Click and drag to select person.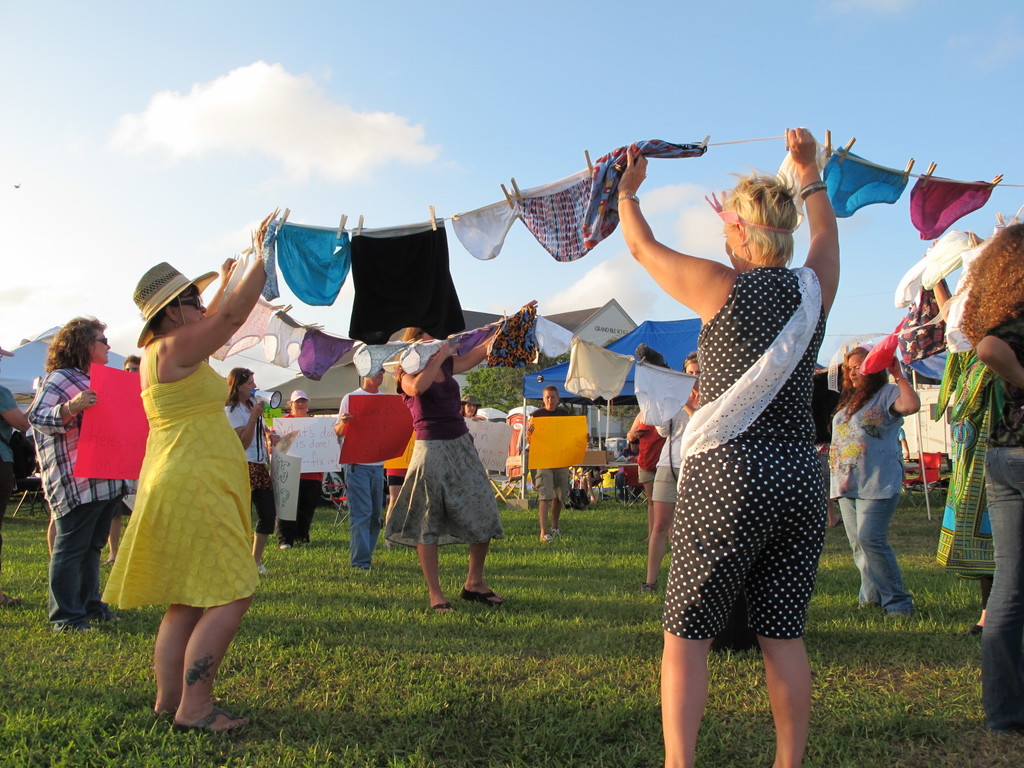
Selection: bbox(222, 369, 276, 570).
